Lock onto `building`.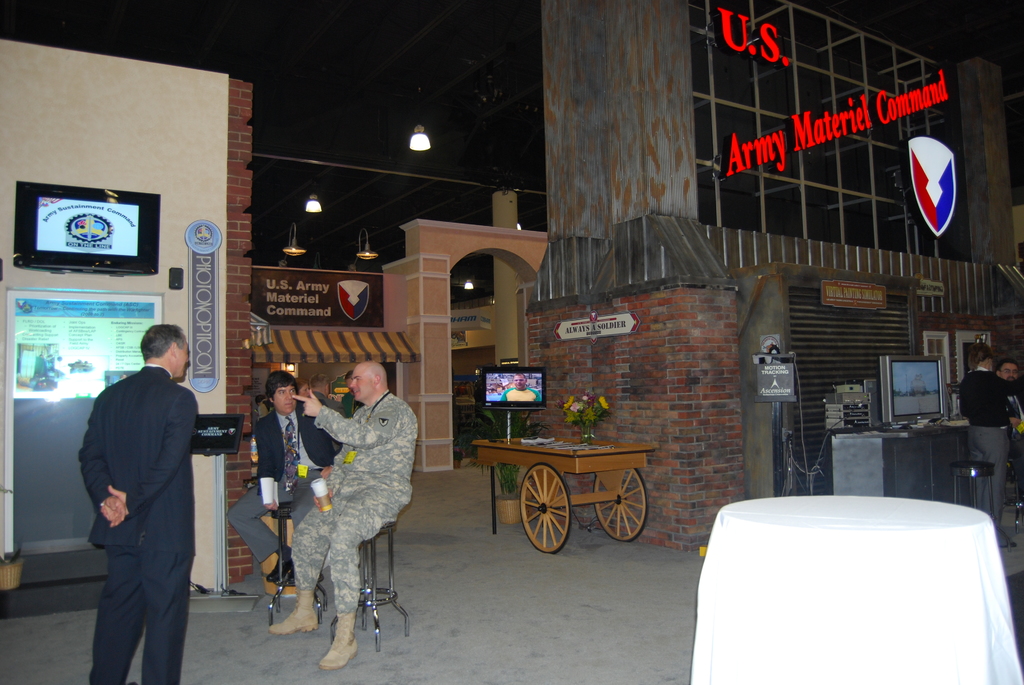
Locked: x1=0 y1=0 x2=1023 y2=684.
